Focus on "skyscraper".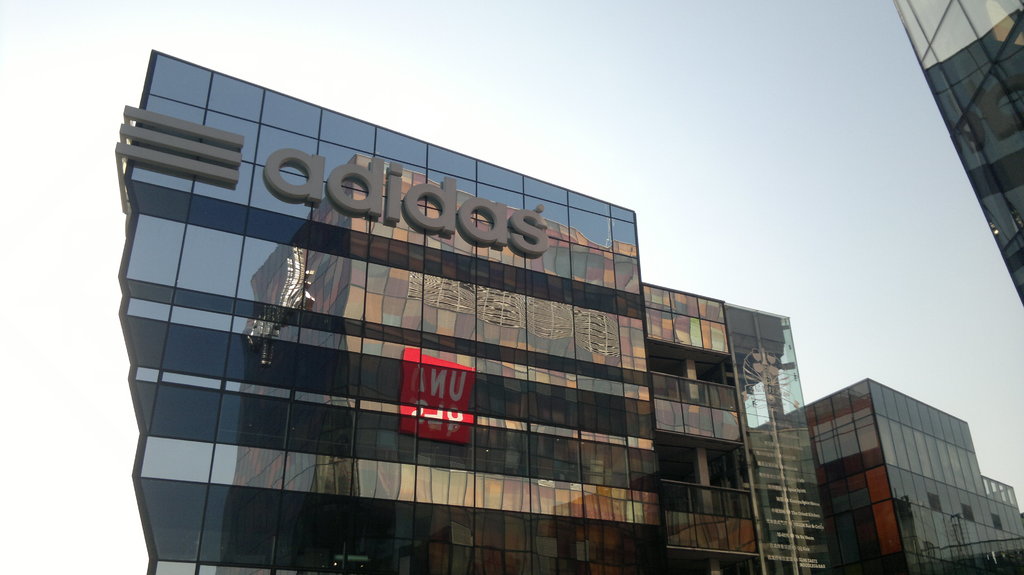
Focused at 118, 35, 839, 574.
